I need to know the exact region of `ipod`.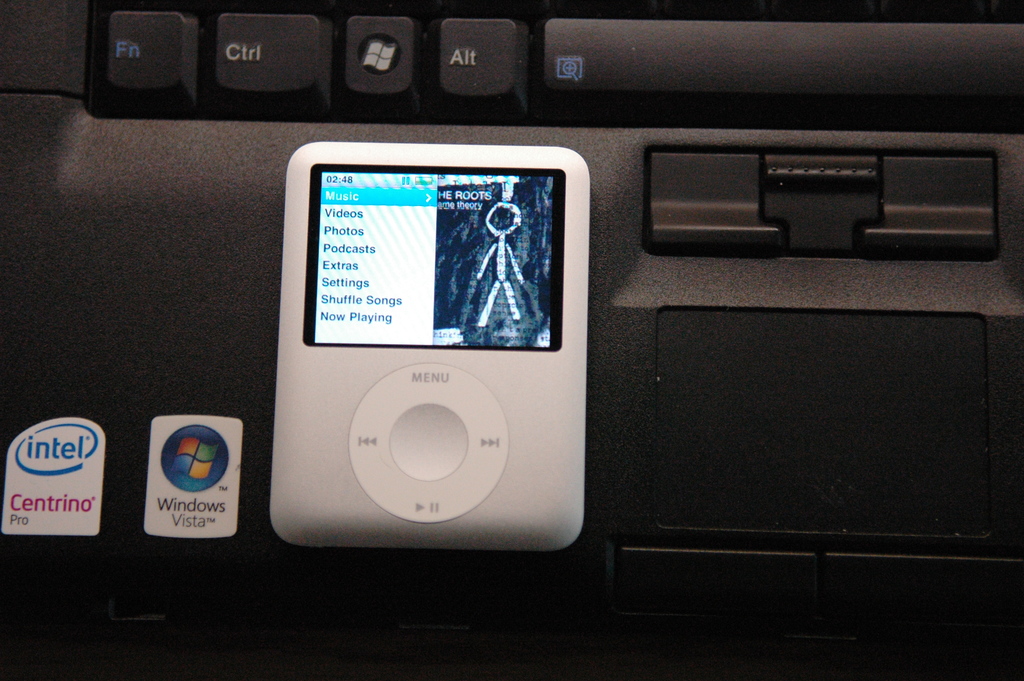
Region: crop(268, 144, 593, 553).
